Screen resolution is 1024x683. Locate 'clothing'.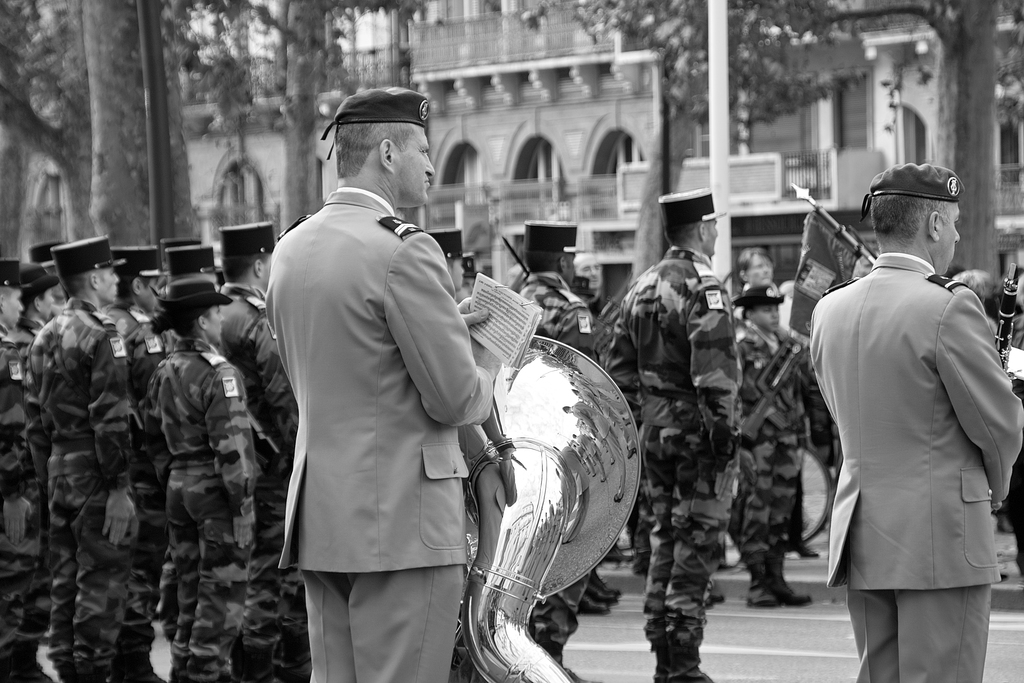
bbox=[219, 280, 305, 682].
